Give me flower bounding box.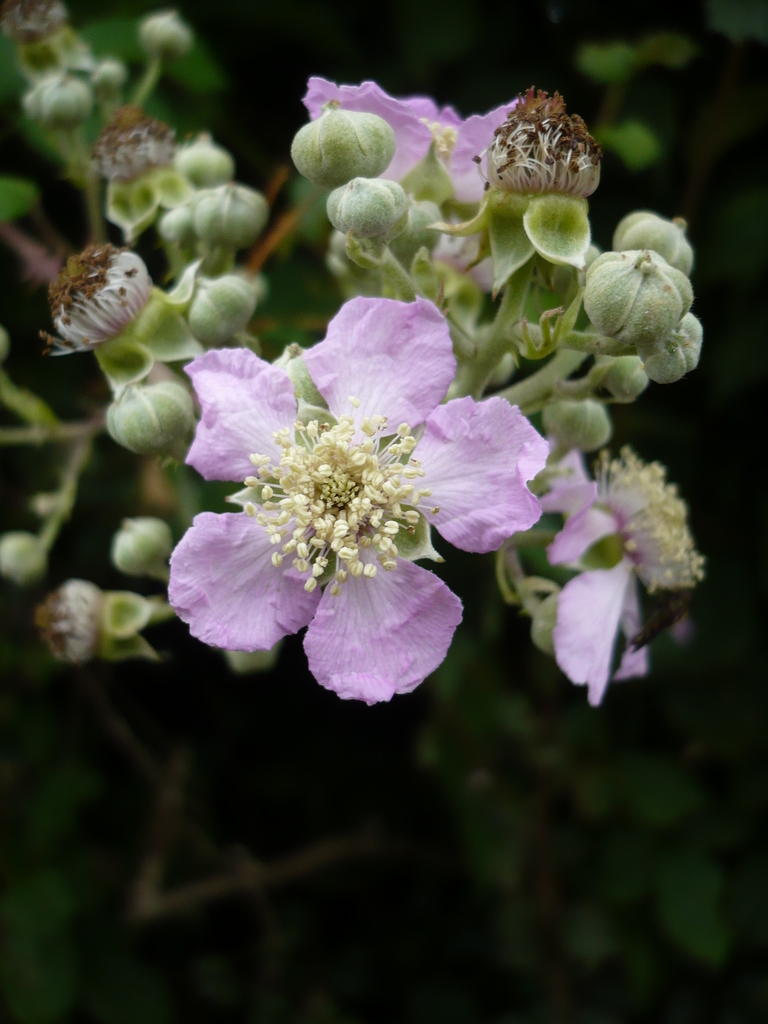
{"x1": 531, "y1": 436, "x2": 656, "y2": 709}.
